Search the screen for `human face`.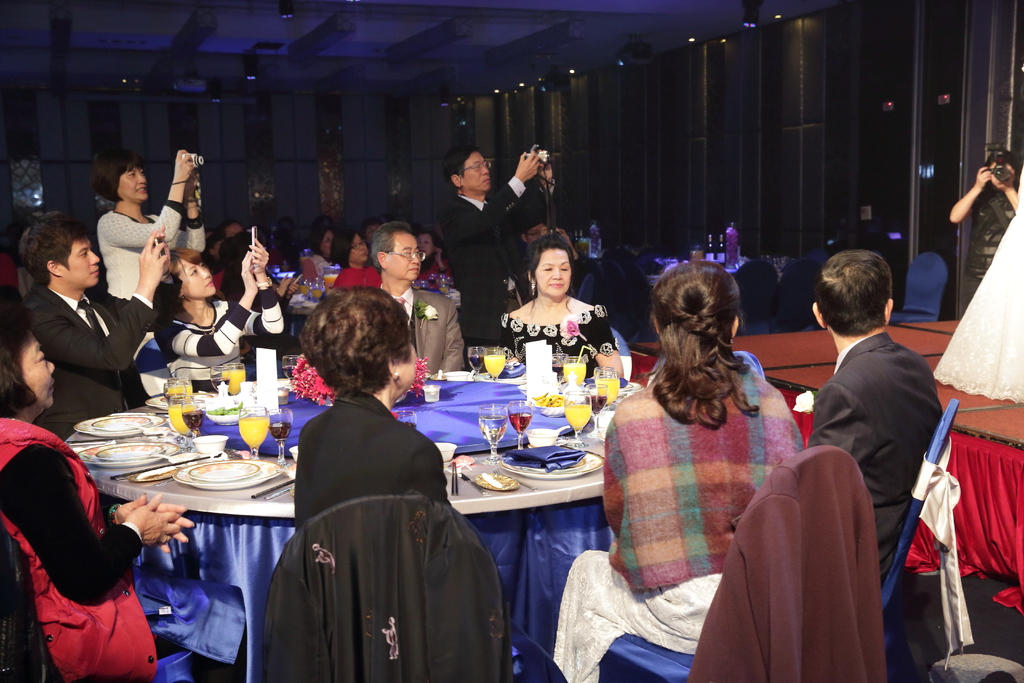
Found at region(23, 329, 58, 404).
